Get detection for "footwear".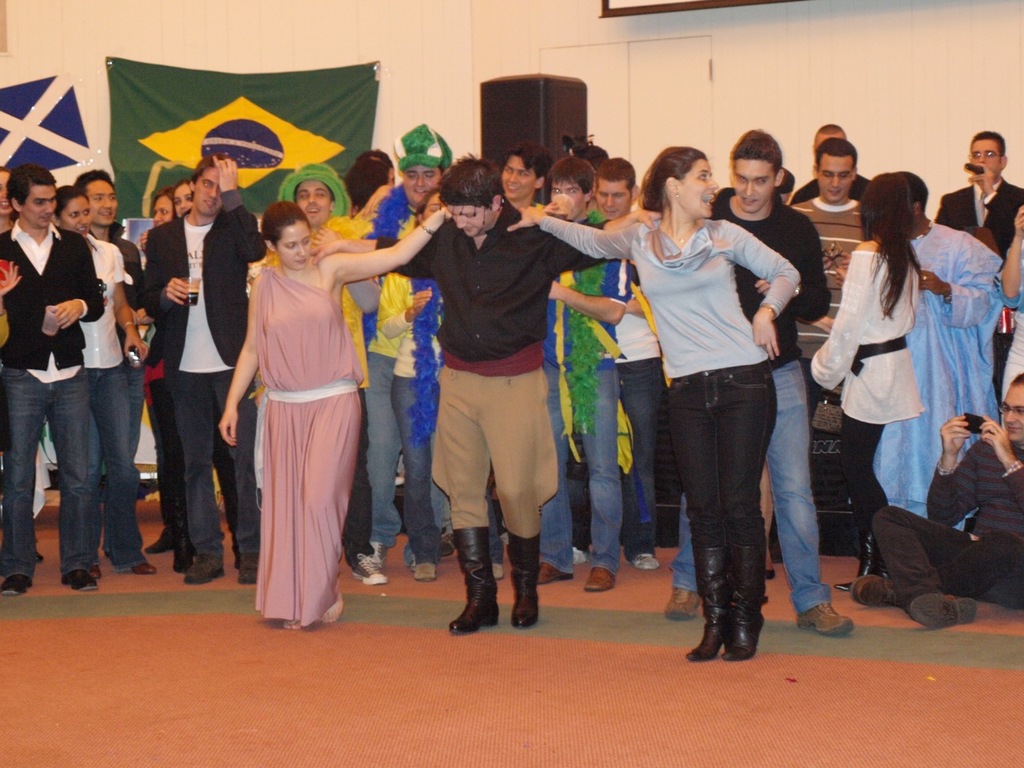
Detection: box(350, 552, 390, 585).
